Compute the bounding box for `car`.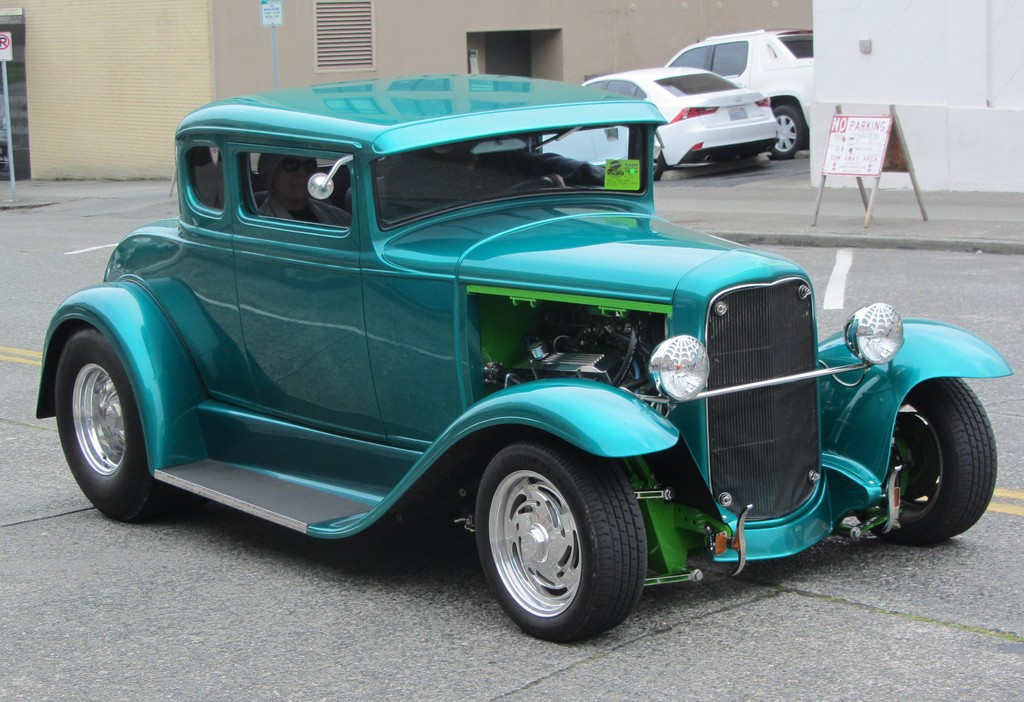
l=541, t=67, r=775, b=179.
